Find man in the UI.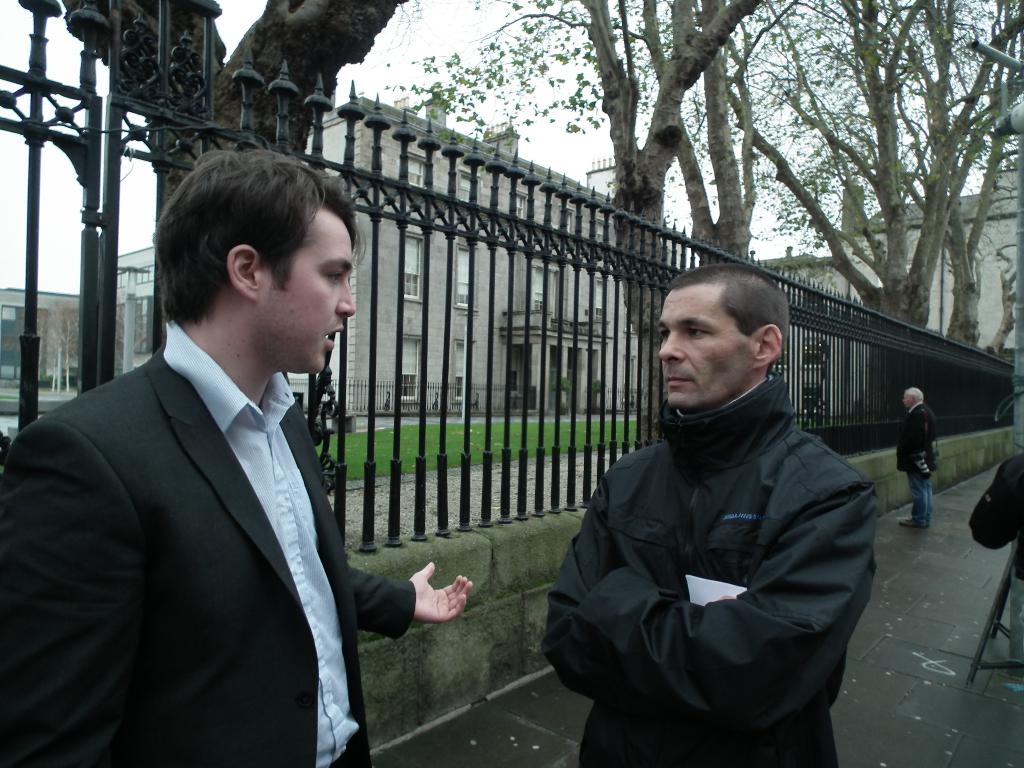
UI element at 0/140/477/767.
